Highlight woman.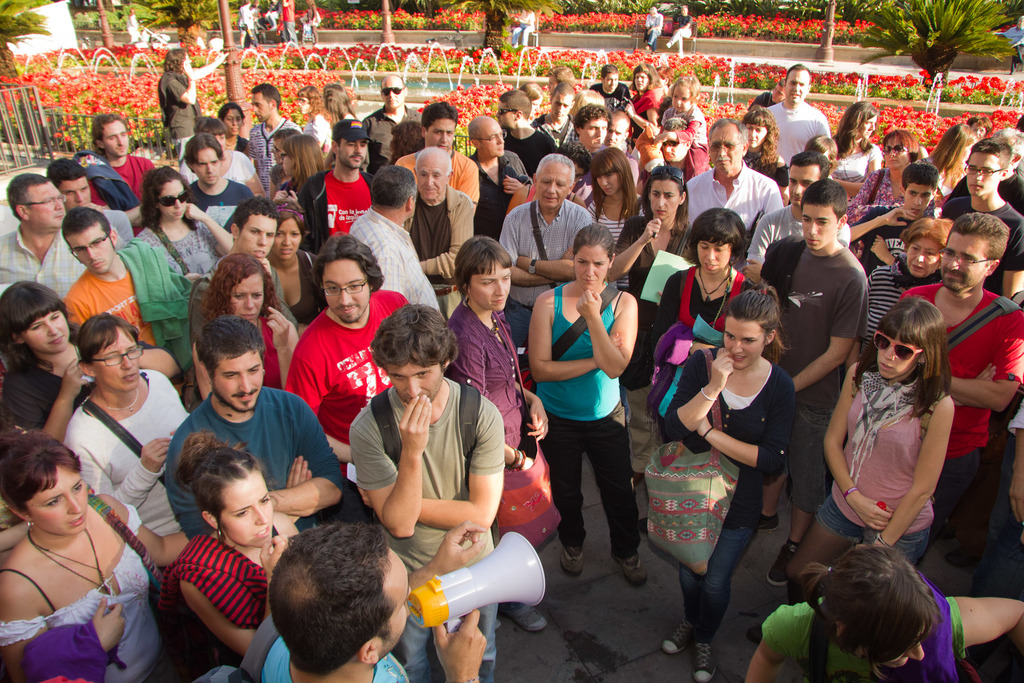
Highlighted region: (306,0,321,46).
